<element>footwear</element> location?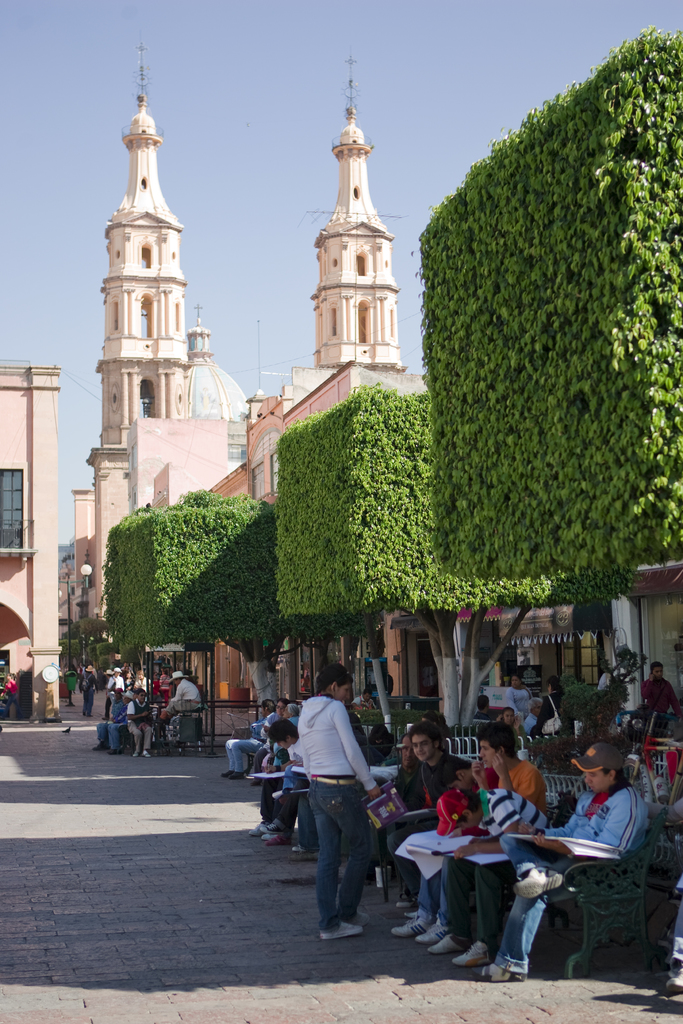
left=289, top=846, right=303, bottom=855
